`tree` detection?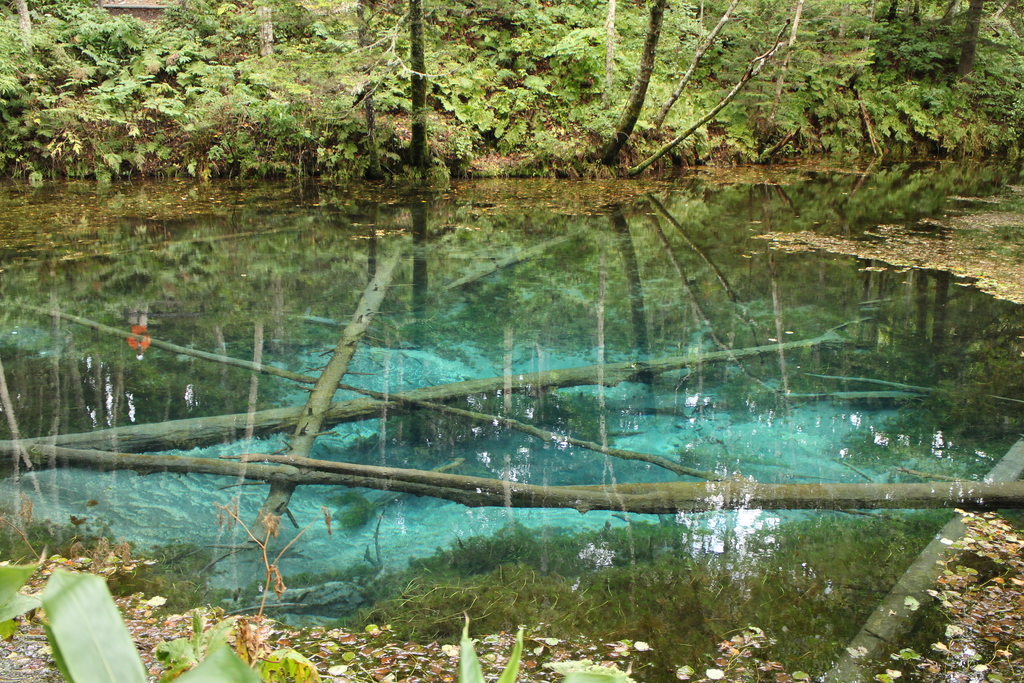
box(954, 0, 1023, 134)
